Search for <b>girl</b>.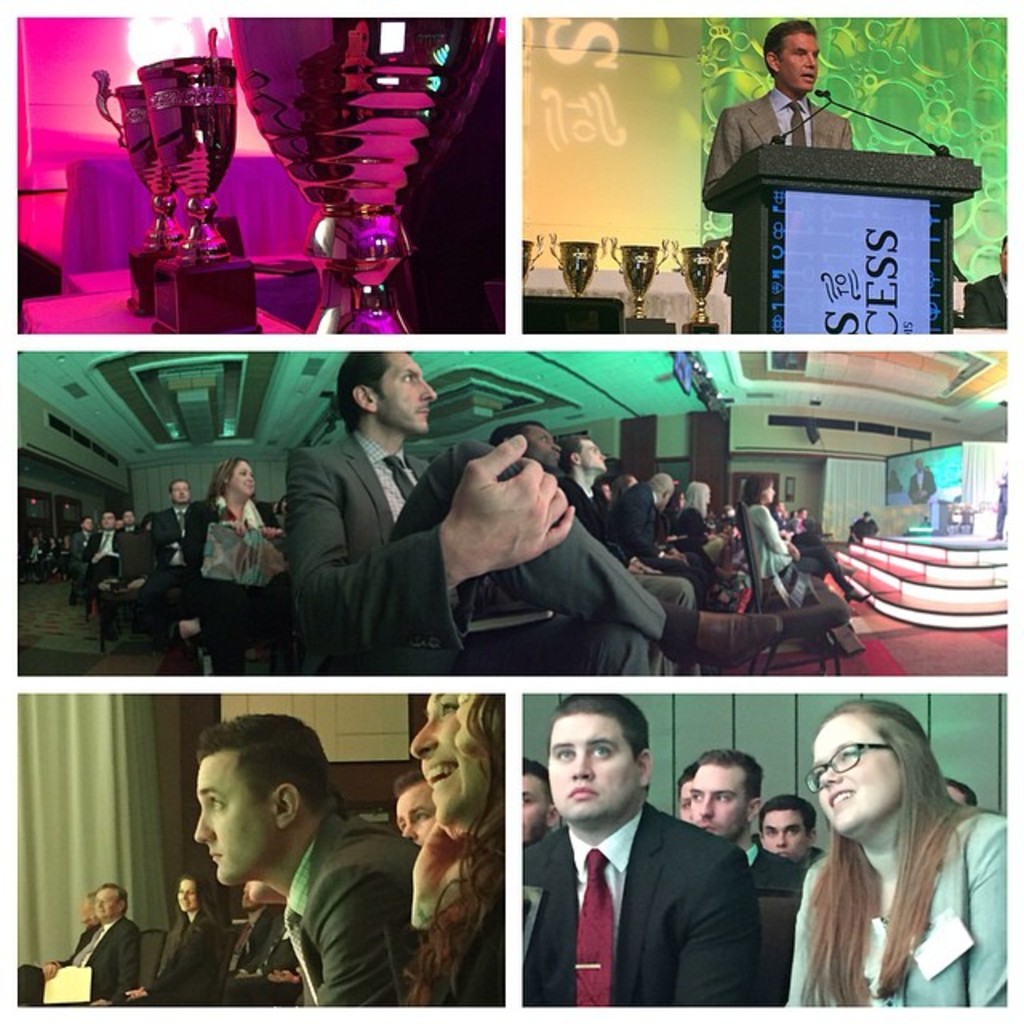
Found at 400/690/507/1013.
